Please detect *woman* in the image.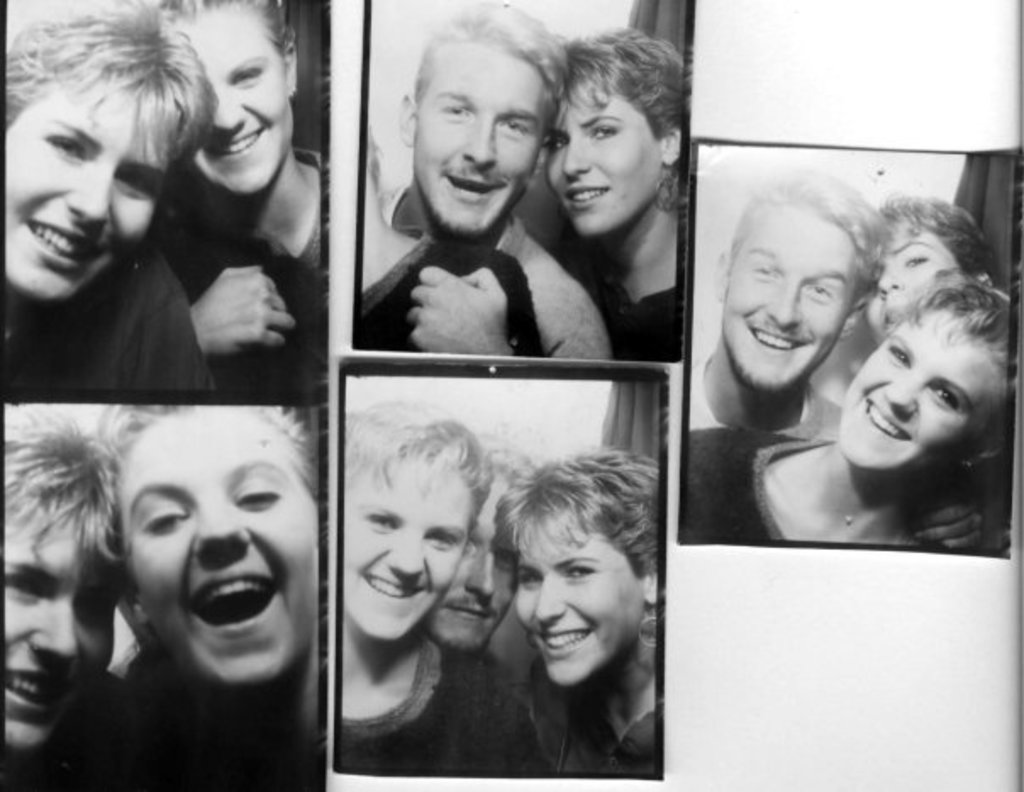
detection(678, 287, 1021, 543).
